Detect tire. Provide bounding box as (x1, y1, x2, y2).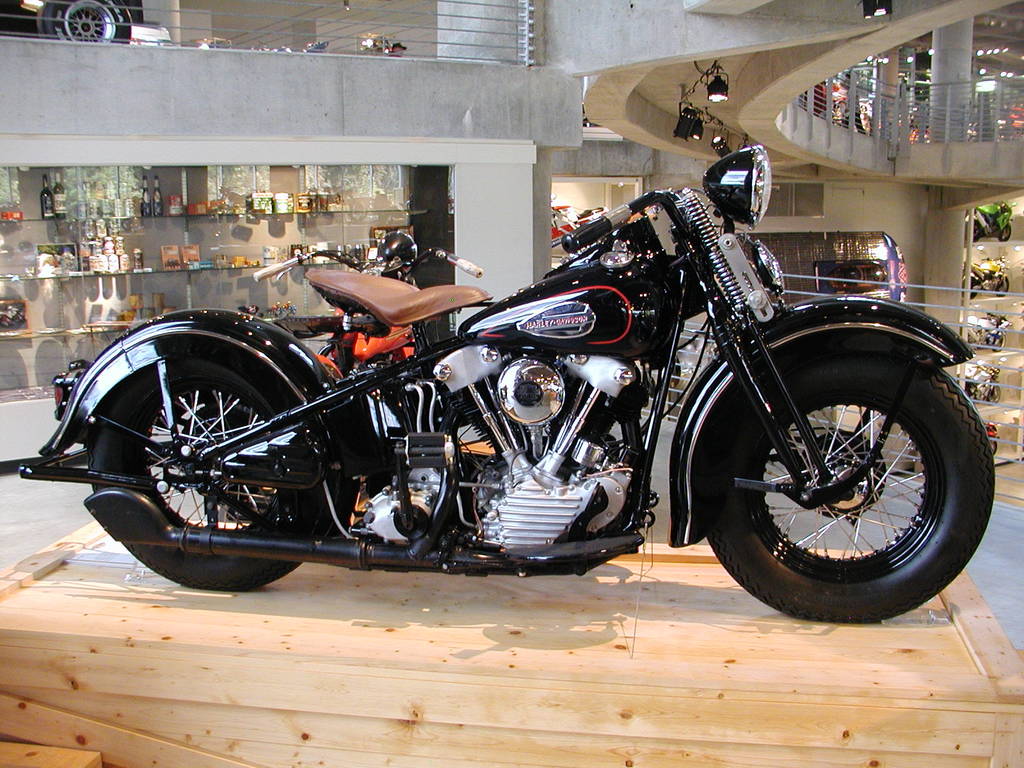
(1000, 223, 1012, 241).
